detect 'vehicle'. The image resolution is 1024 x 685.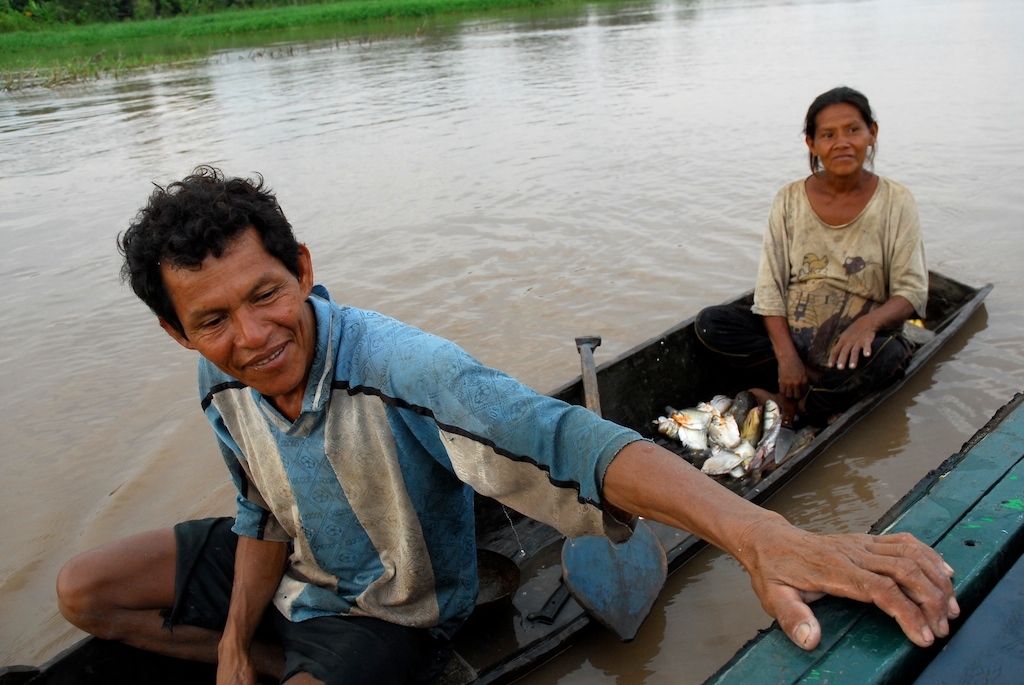
[0,261,998,684].
